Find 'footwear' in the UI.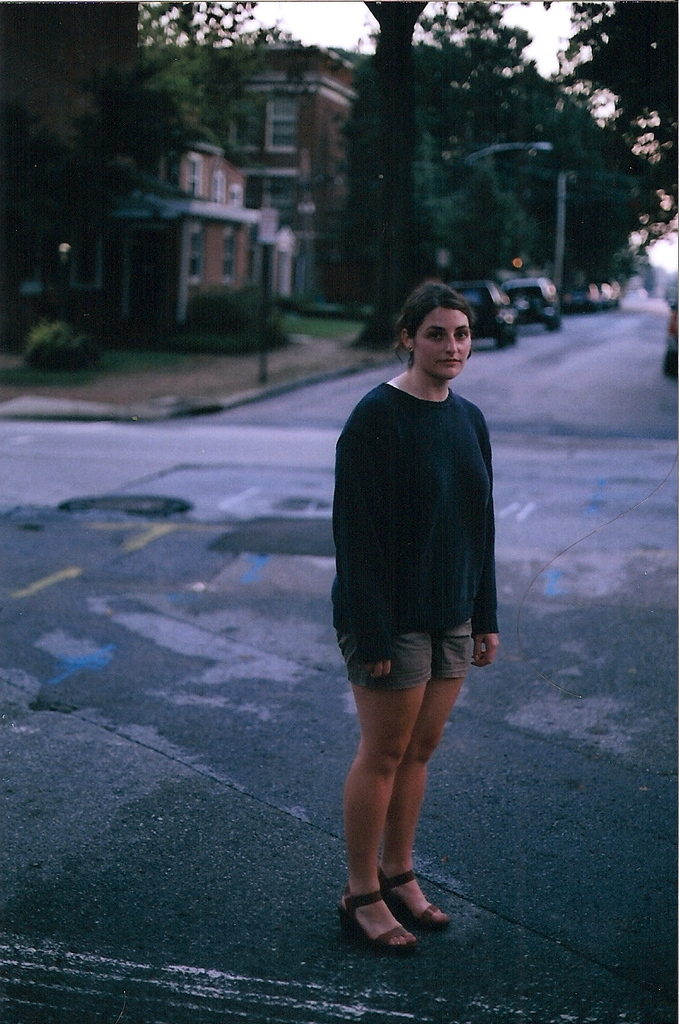
UI element at (left=344, top=882, right=444, bottom=955).
